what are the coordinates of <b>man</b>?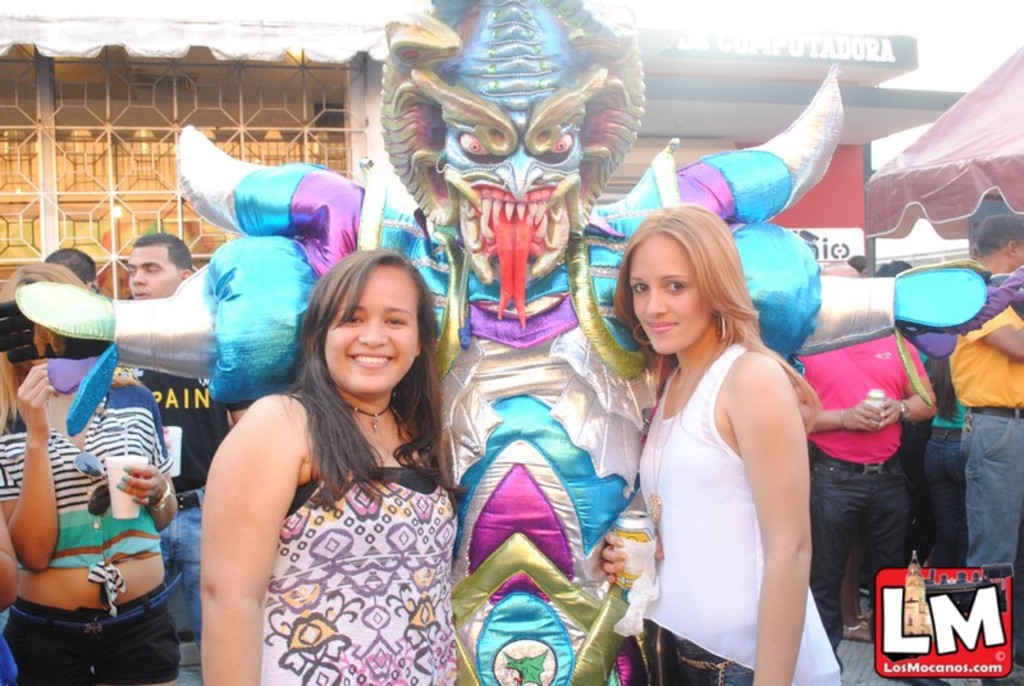
(0,248,169,462).
